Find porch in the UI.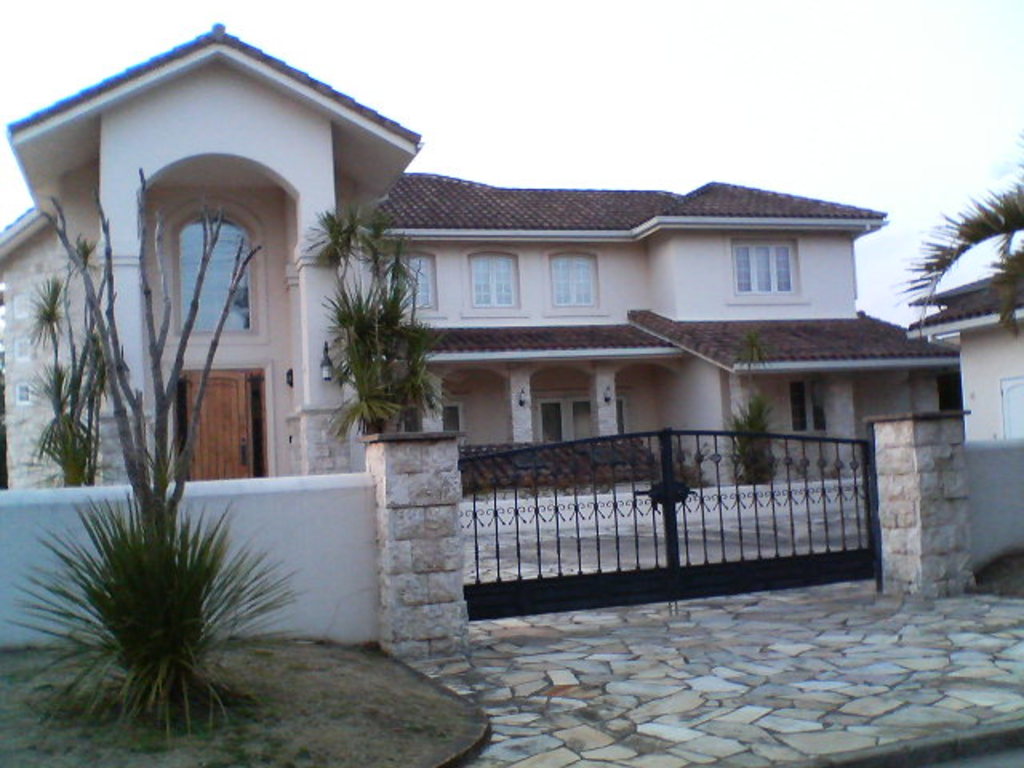
UI element at select_region(458, 467, 723, 502).
